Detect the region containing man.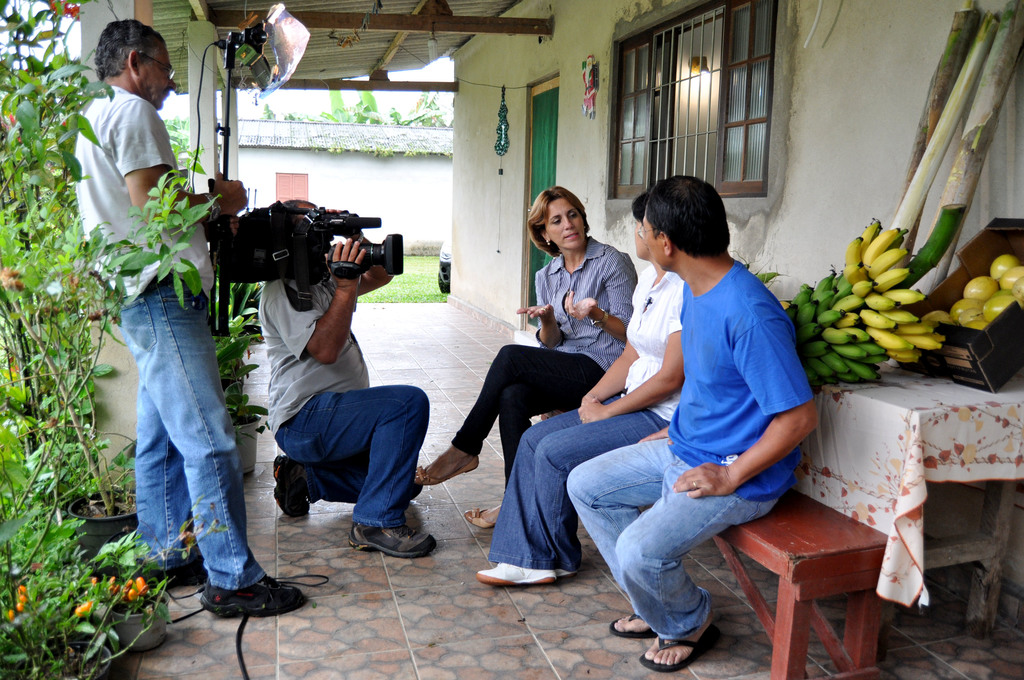
(x1=67, y1=25, x2=316, y2=611).
